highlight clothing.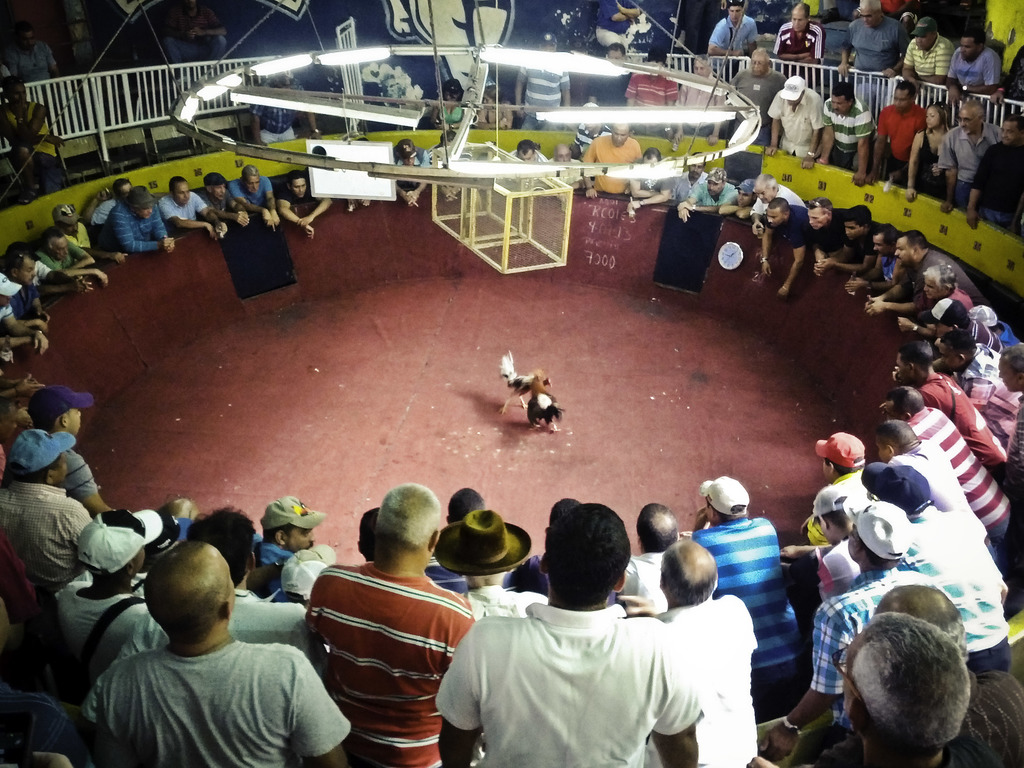
Highlighted region: [left=966, top=147, right=1023, bottom=246].
